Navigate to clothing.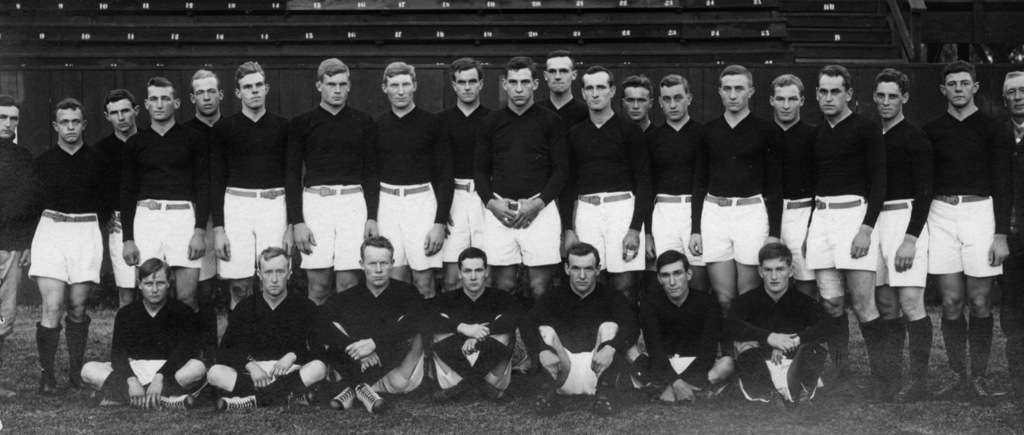
Navigation target: [x1=102, y1=293, x2=206, y2=386].
